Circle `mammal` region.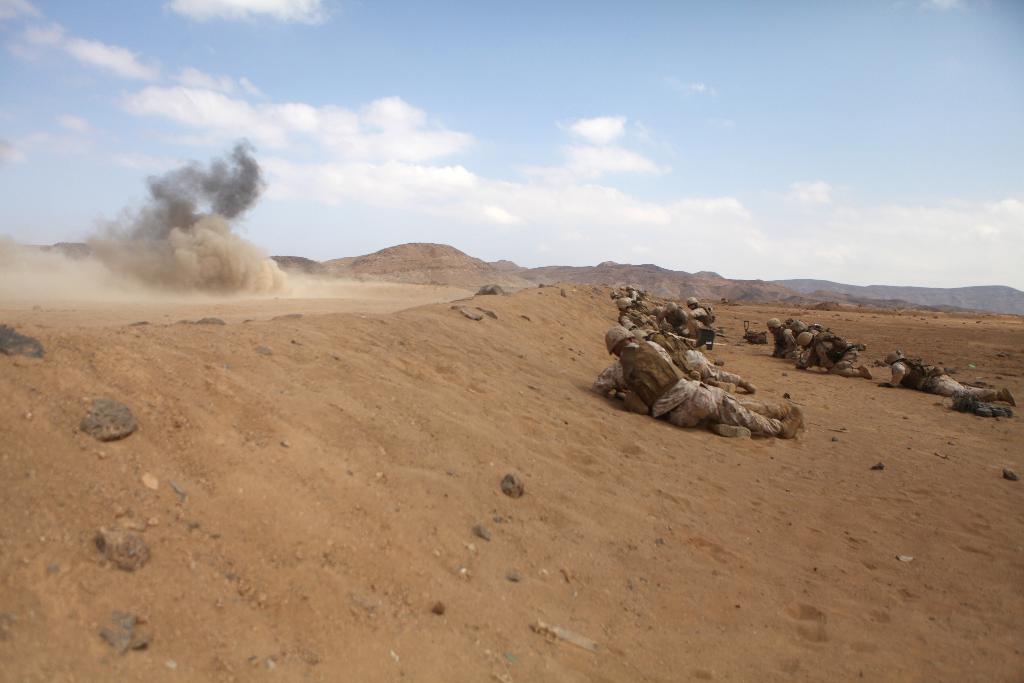
Region: 743 320 768 344.
